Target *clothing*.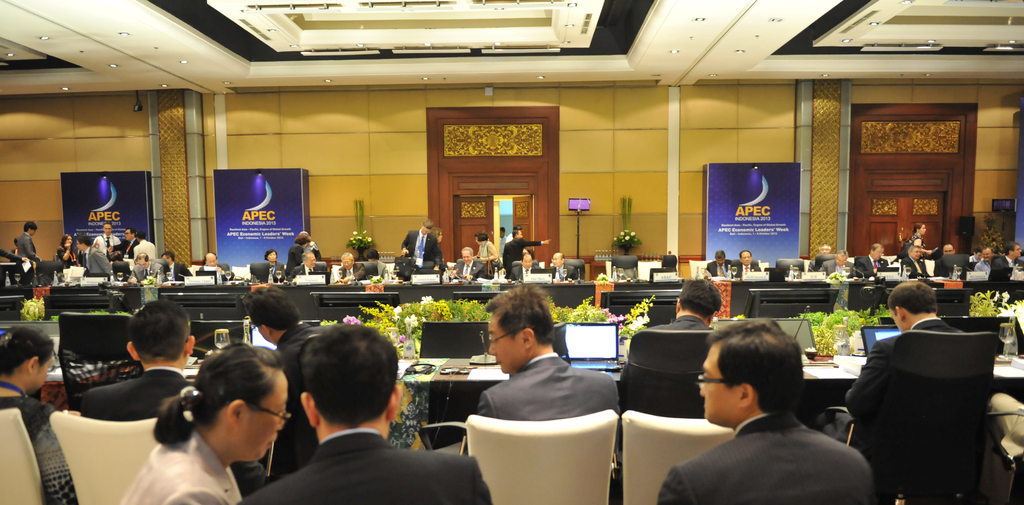
Target region: (895, 255, 931, 280).
